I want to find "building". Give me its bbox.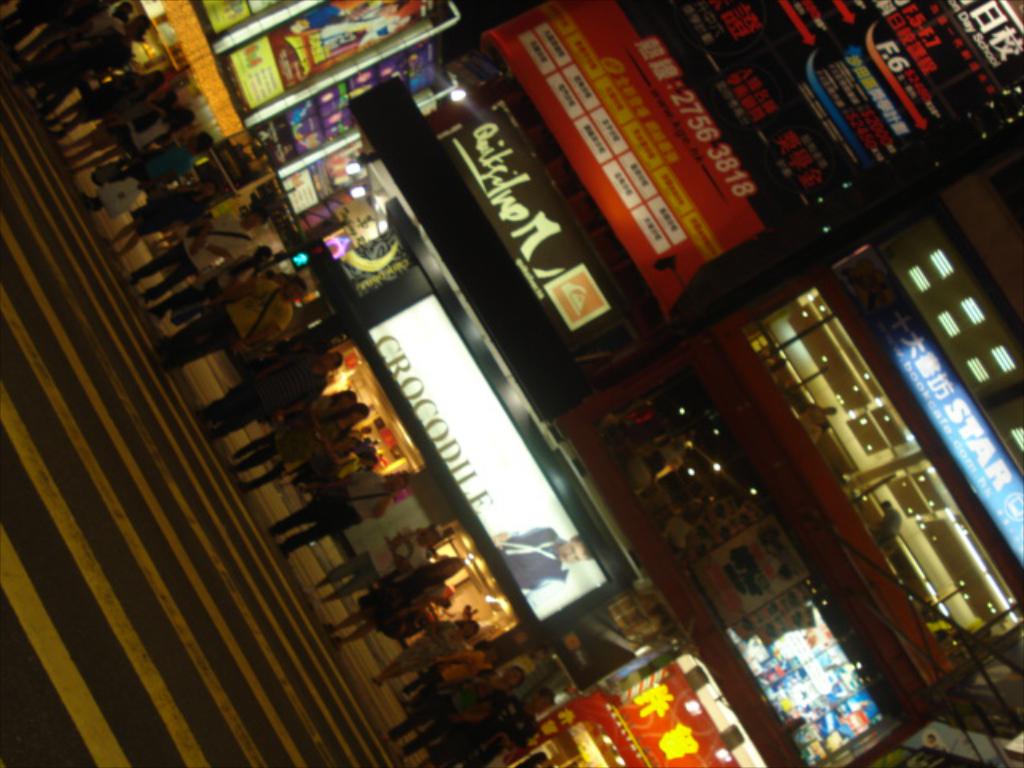
(0, 0, 1022, 766).
